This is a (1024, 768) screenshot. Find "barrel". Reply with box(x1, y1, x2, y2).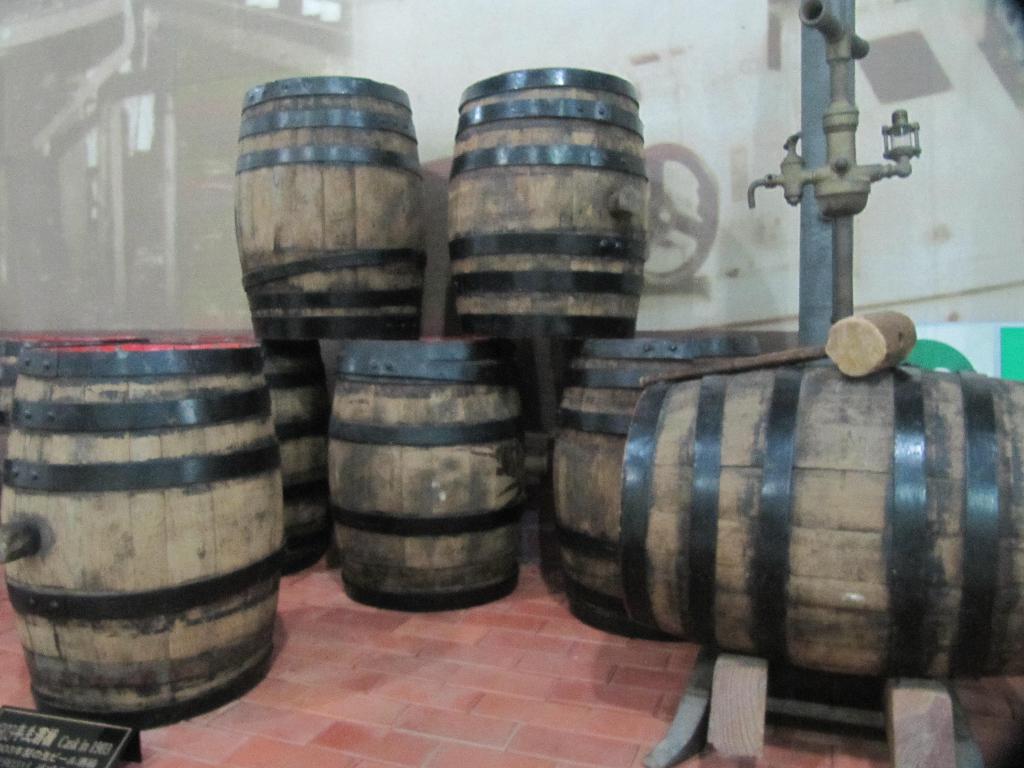
box(620, 365, 1023, 683).
